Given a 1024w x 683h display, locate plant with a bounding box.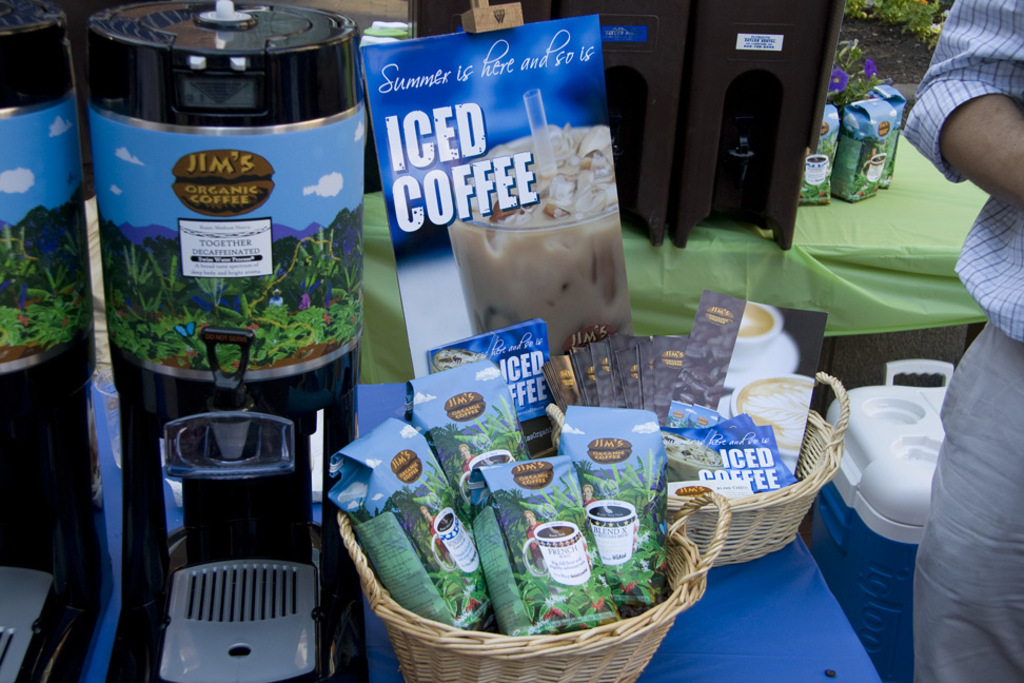
Located: pyautogui.locateOnScreen(103, 226, 363, 367).
